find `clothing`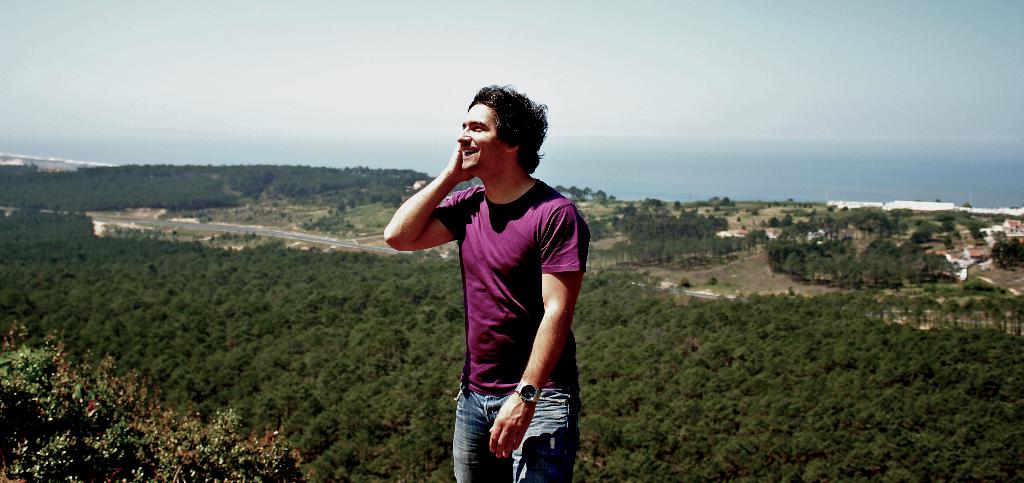
select_region(462, 150, 585, 452)
